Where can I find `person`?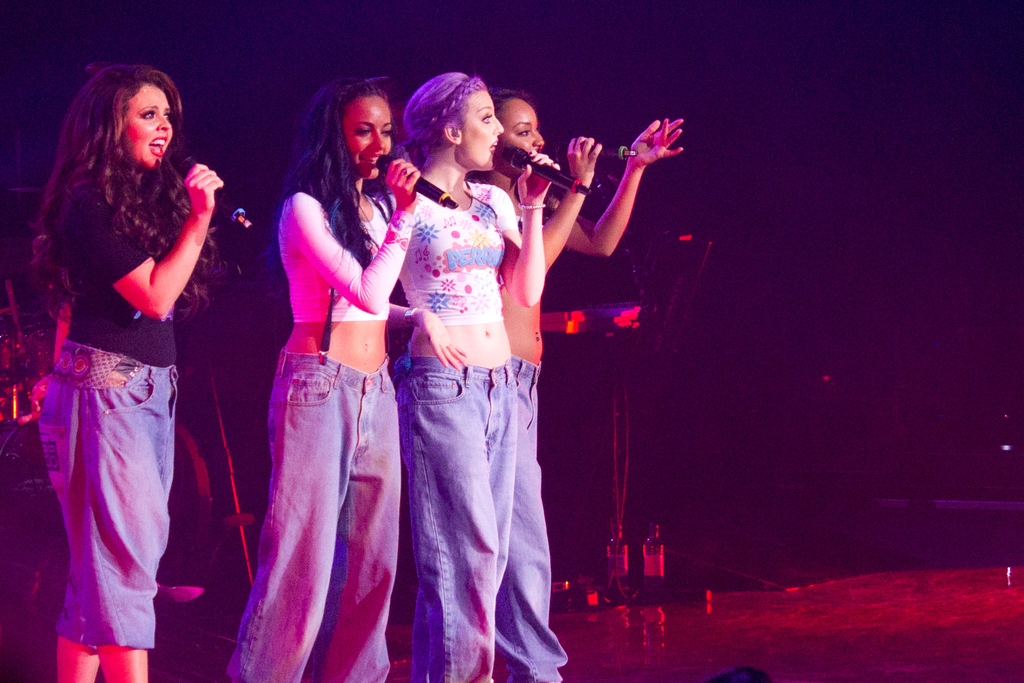
You can find it at crop(228, 81, 419, 682).
